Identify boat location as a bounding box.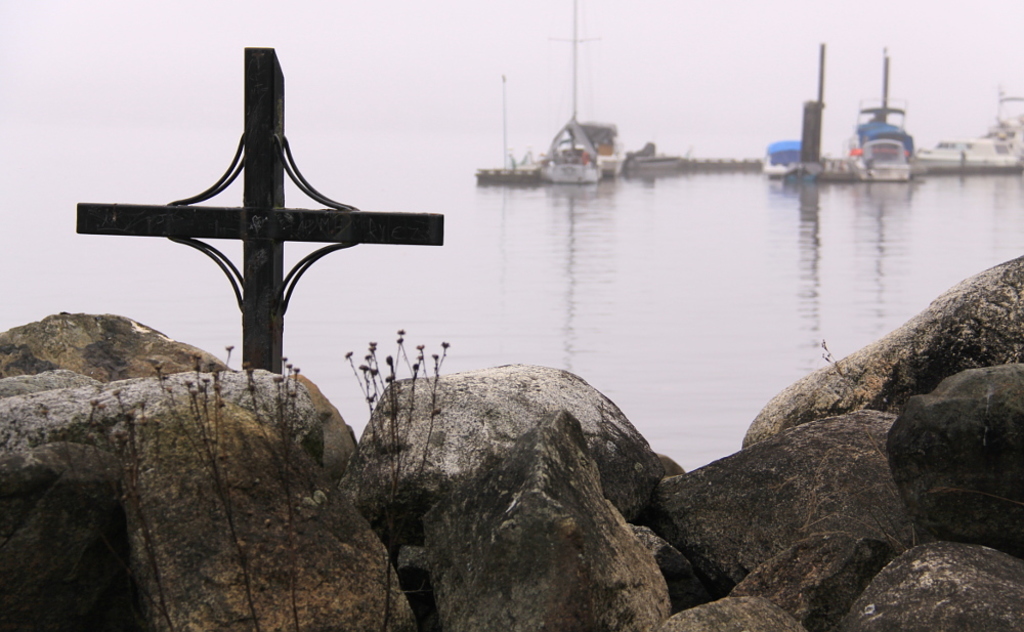
select_region(849, 43, 925, 188).
